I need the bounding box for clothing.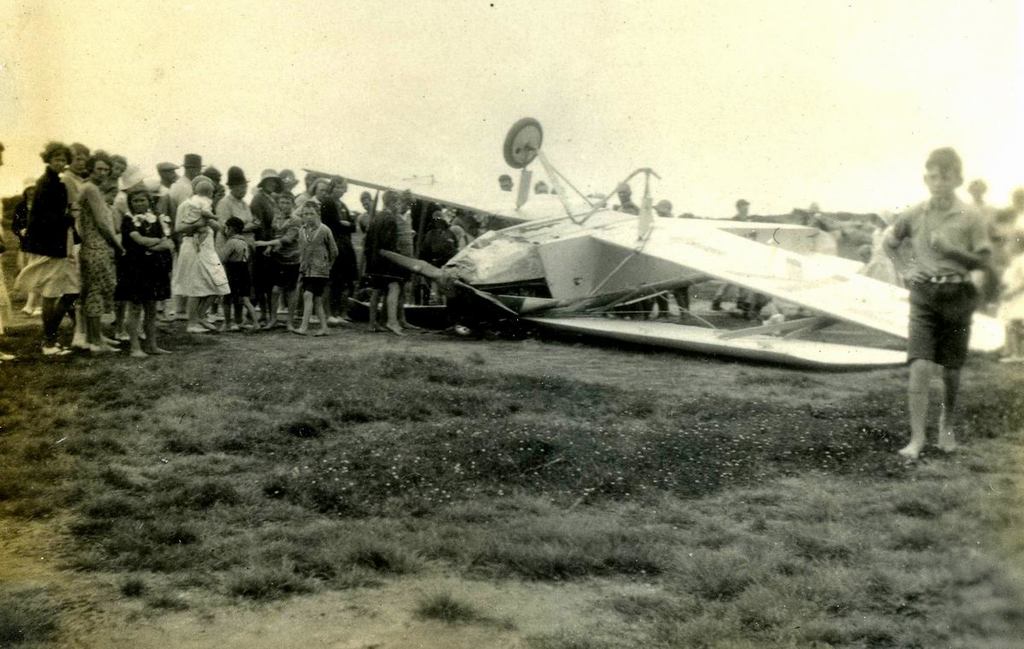
Here it is: [left=155, top=205, right=217, bottom=322].
